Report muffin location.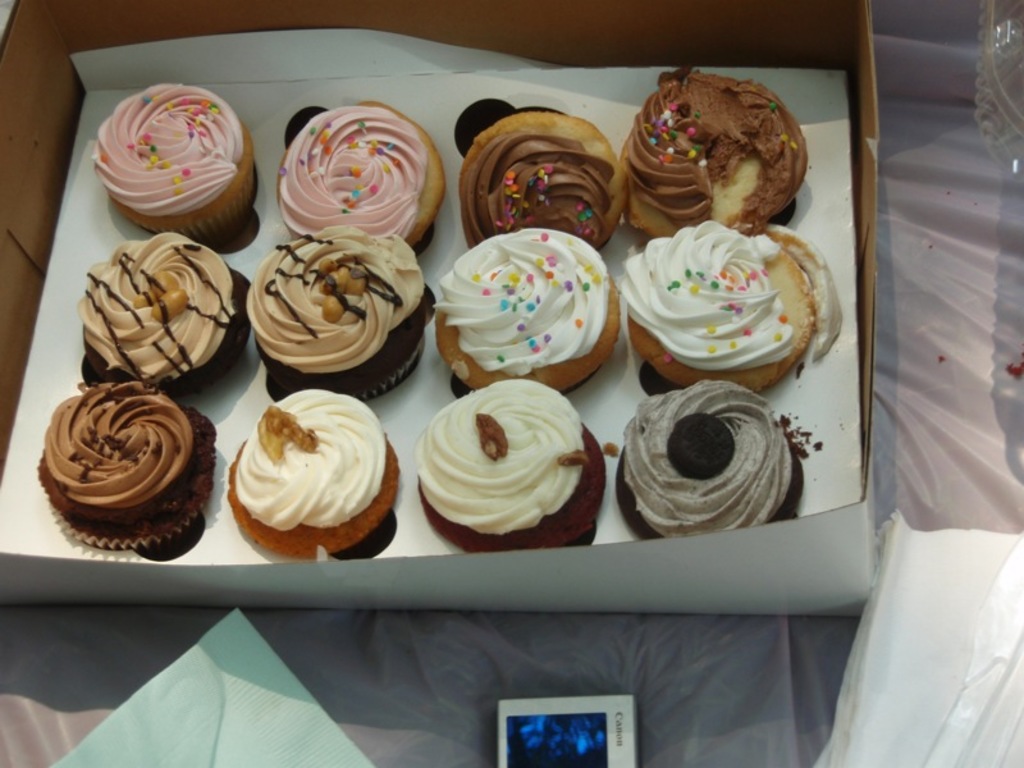
Report: region(29, 374, 202, 573).
